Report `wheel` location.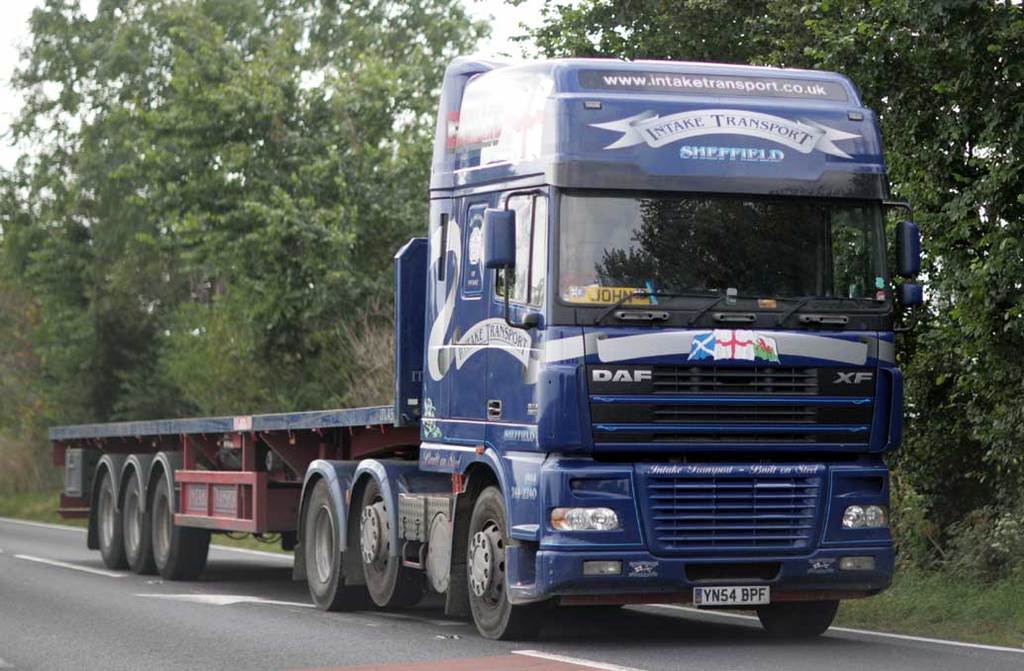
Report: left=361, top=482, right=425, bottom=608.
